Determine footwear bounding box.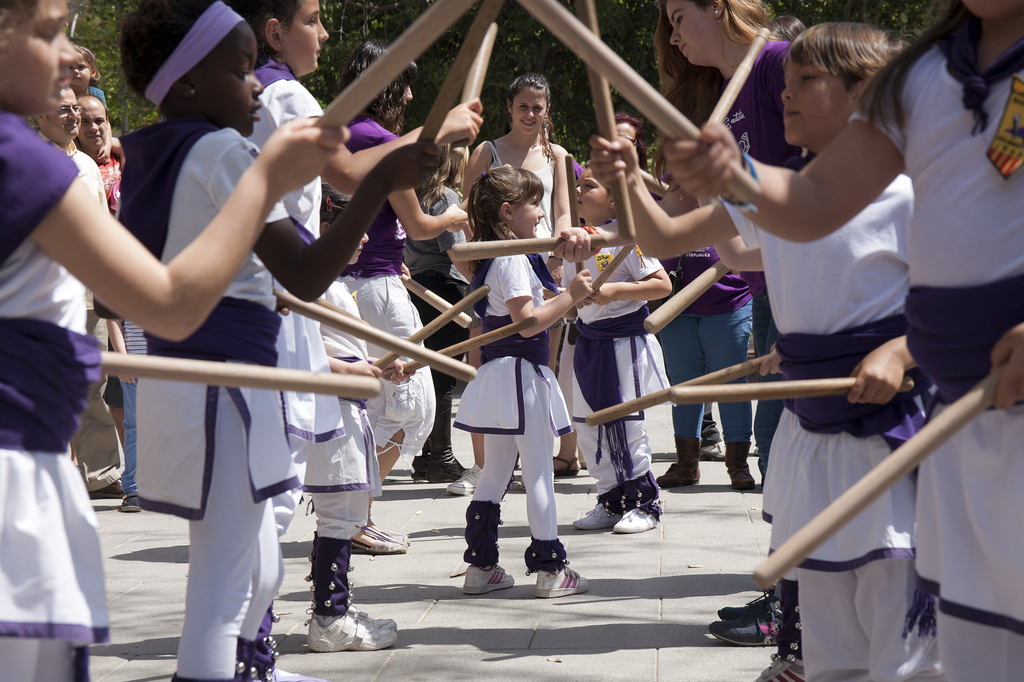
Determined: [left=463, top=568, right=517, bottom=596].
